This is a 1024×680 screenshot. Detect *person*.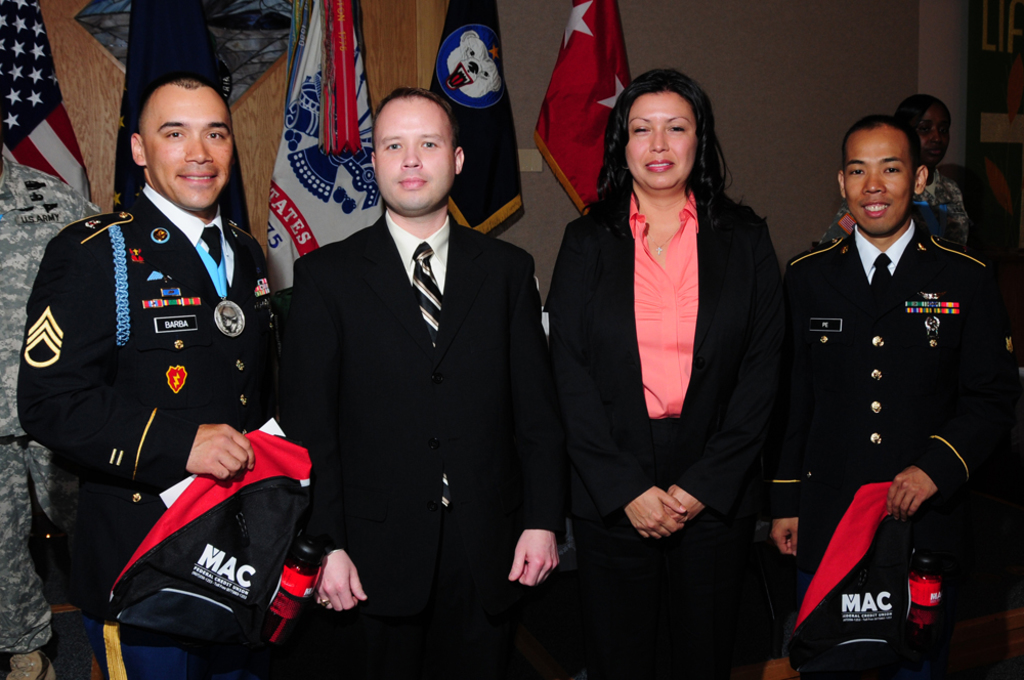
[808,90,977,244].
